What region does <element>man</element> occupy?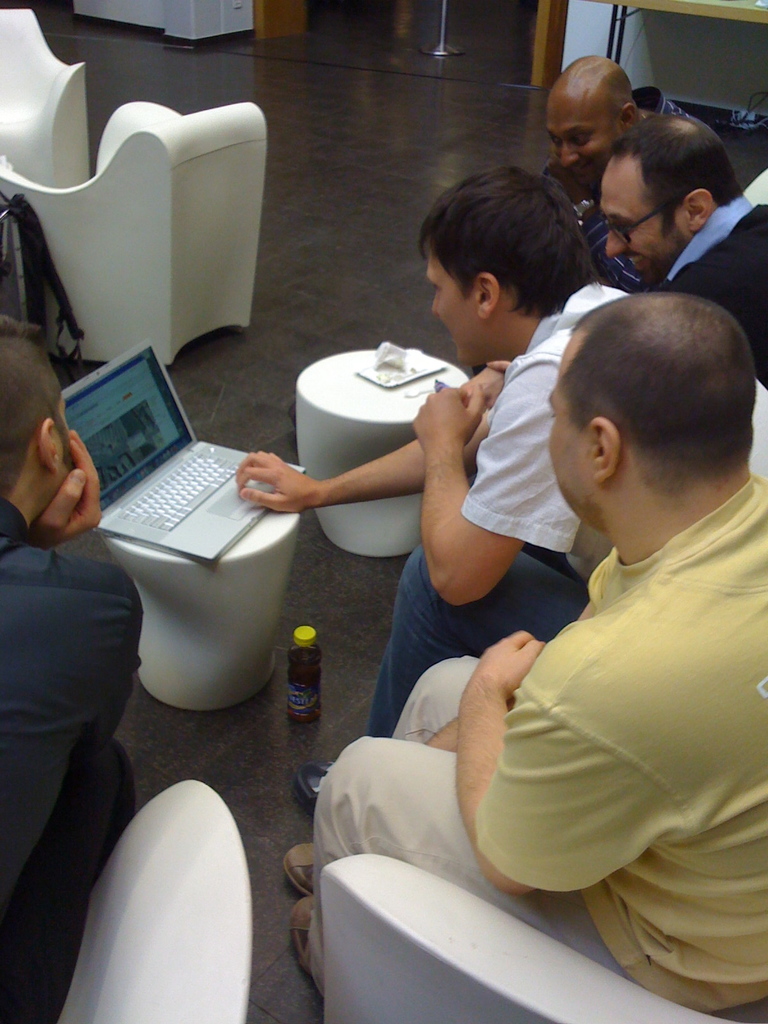
596:106:767:383.
